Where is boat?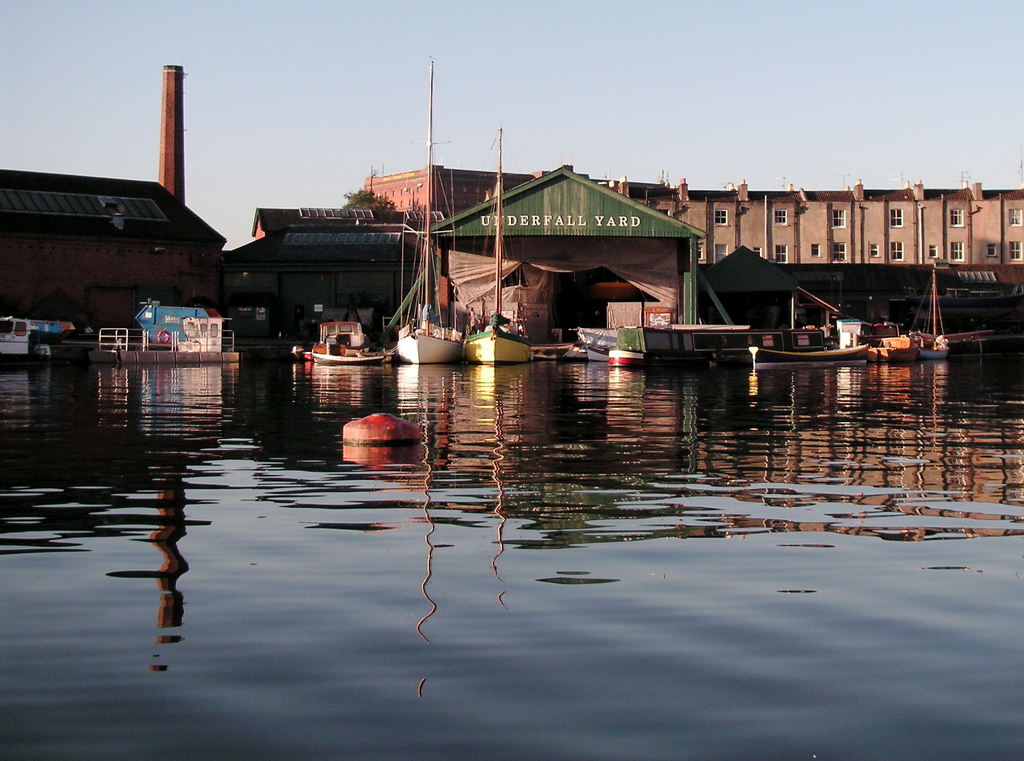
575,324,623,363.
